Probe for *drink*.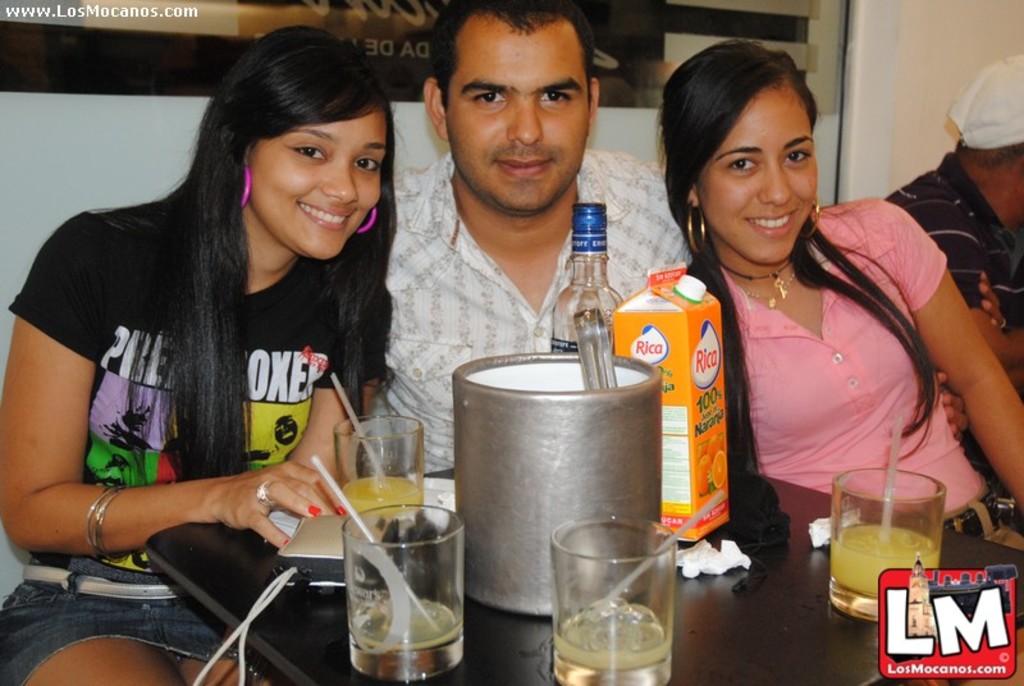
Probe result: 554, 512, 677, 685.
